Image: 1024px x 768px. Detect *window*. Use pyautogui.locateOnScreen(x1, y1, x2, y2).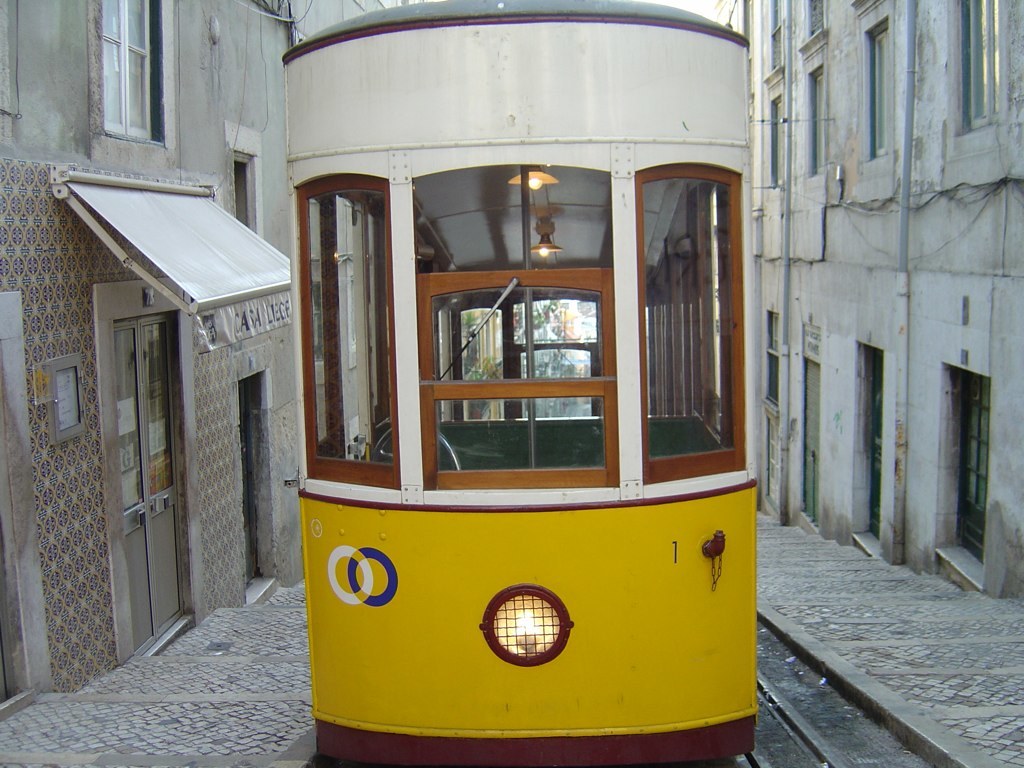
pyautogui.locateOnScreen(869, 14, 891, 158).
